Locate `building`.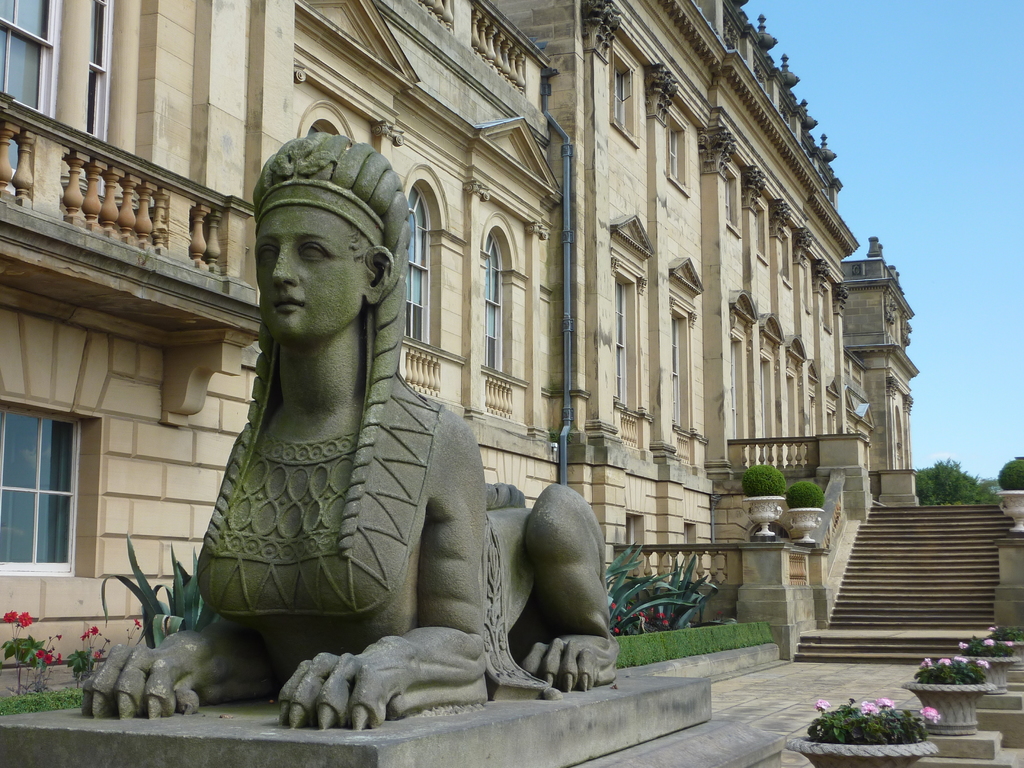
Bounding box: l=0, t=0, r=922, b=669.
